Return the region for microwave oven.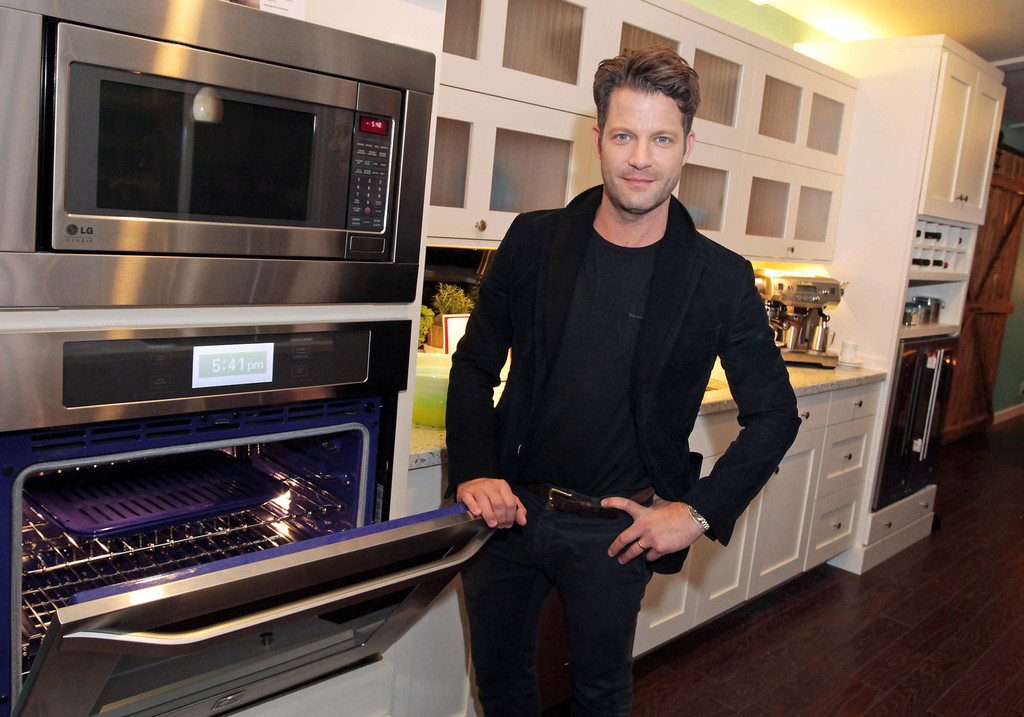
{"left": 0, "top": 316, "right": 498, "bottom": 716}.
